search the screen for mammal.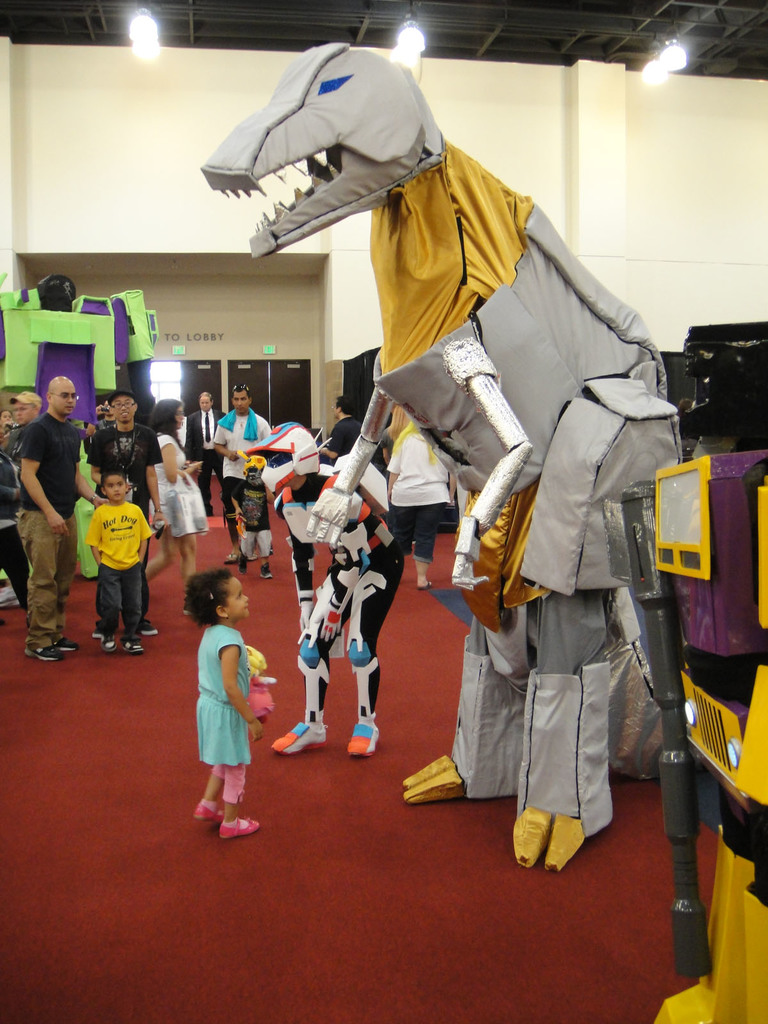
Found at (195,391,228,513).
